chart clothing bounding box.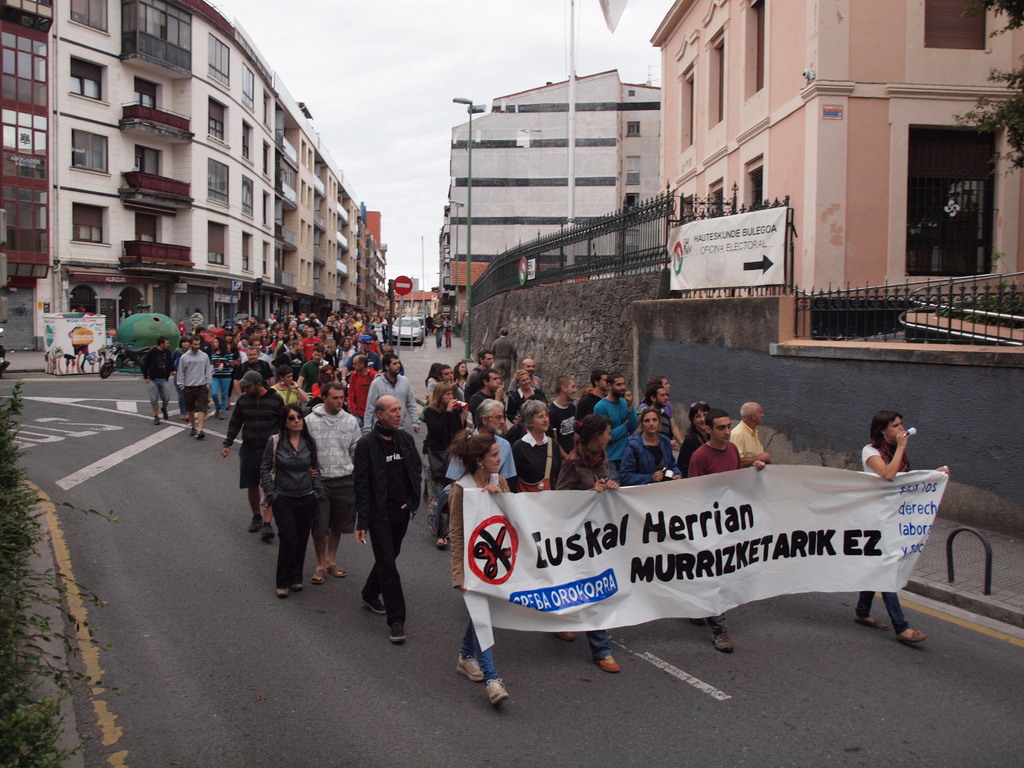
Charted: x1=861 y1=442 x2=909 y2=634.
